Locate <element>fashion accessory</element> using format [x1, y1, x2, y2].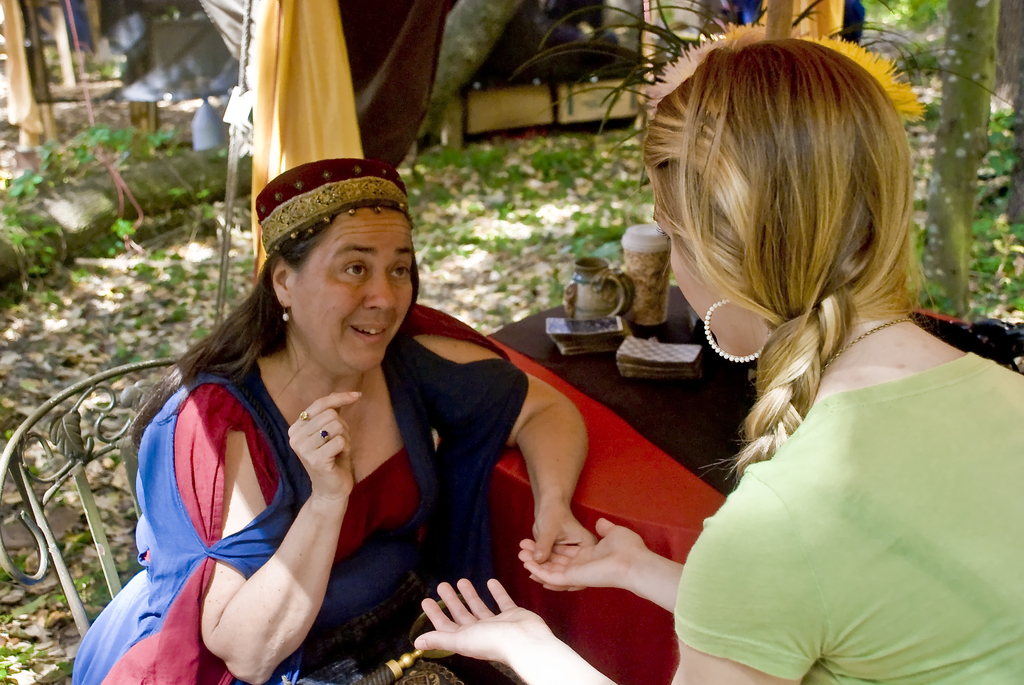
[827, 317, 913, 356].
